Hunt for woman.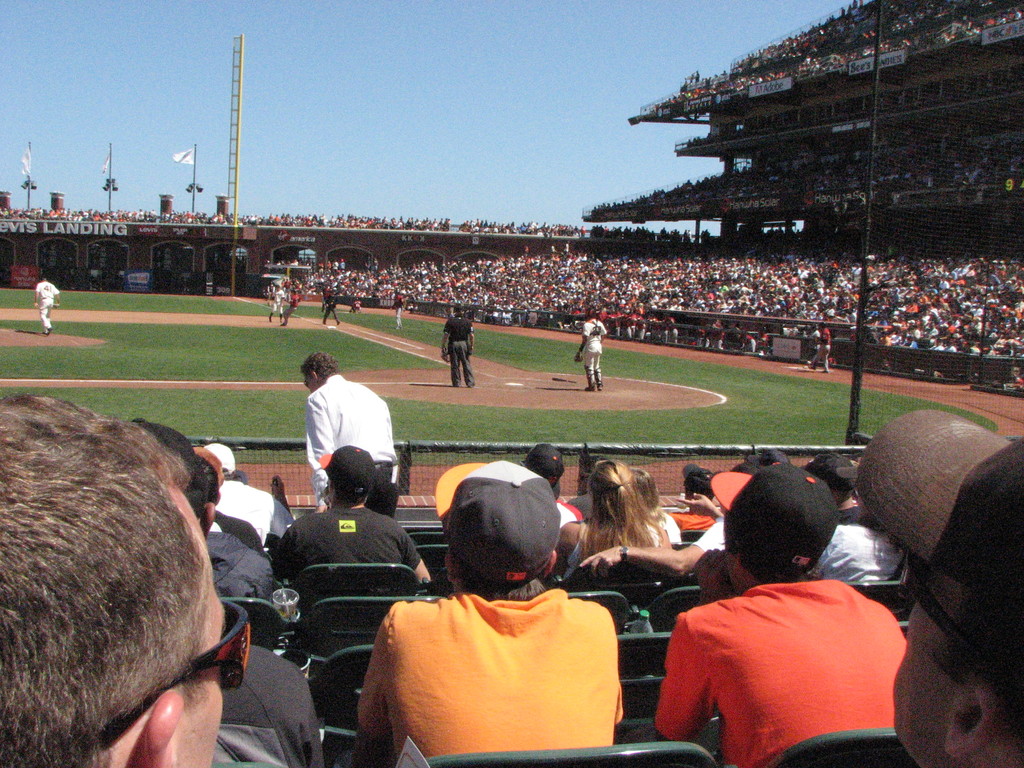
Hunted down at pyautogui.locateOnScreen(554, 454, 671, 570).
